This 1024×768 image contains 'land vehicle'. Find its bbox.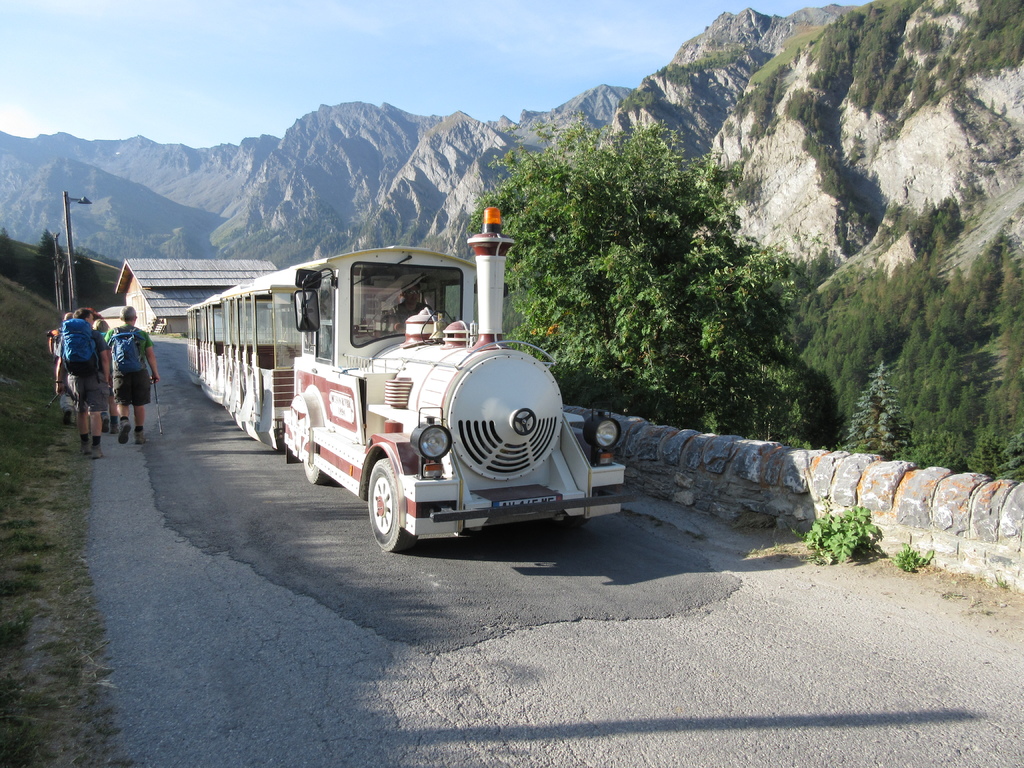
(188,208,635,550).
